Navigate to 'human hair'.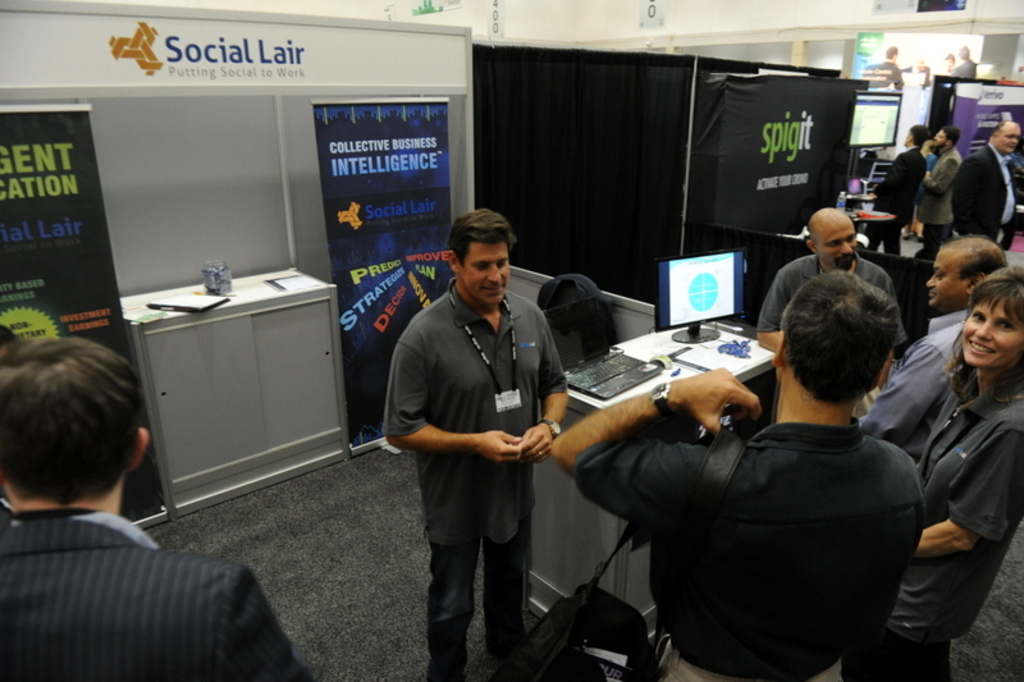
Navigation target: [left=0, top=335, right=142, bottom=507].
